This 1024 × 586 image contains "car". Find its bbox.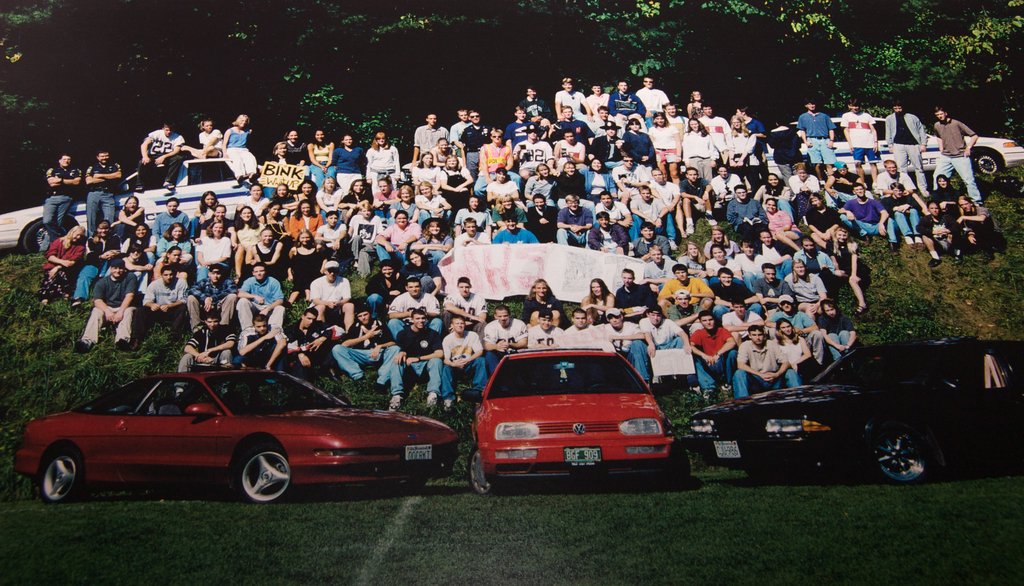
[687, 337, 1023, 482].
